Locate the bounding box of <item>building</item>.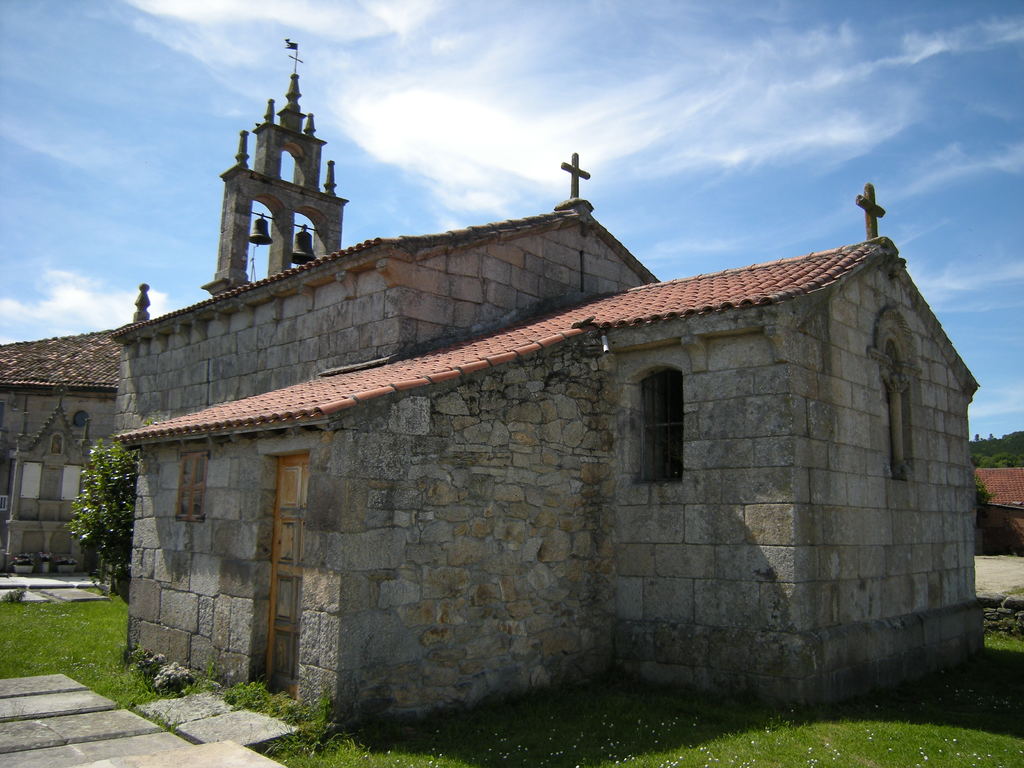
Bounding box: crop(0, 69, 983, 736).
